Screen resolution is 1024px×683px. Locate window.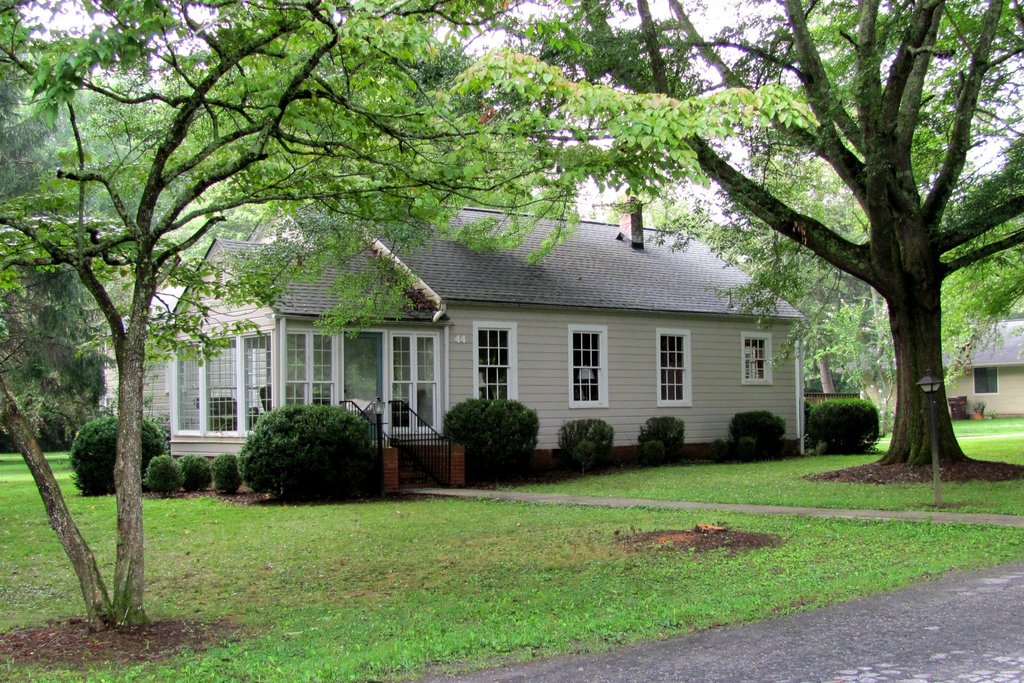
(741,338,776,383).
